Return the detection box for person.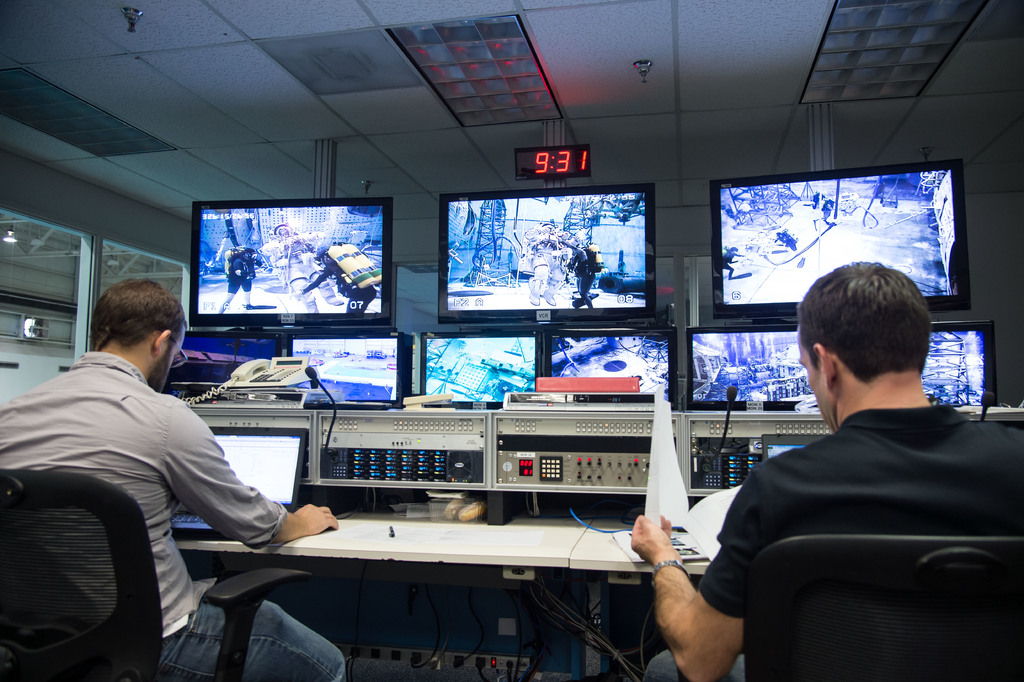
box(0, 268, 353, 681).
